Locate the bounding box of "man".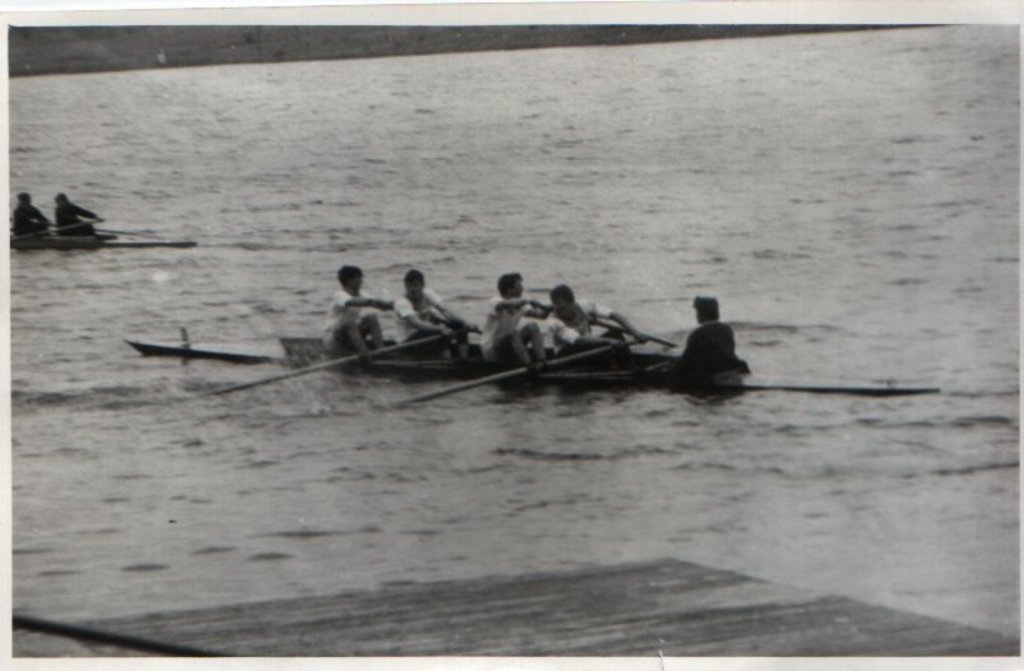
Bounding box: 19 192 48 233.
